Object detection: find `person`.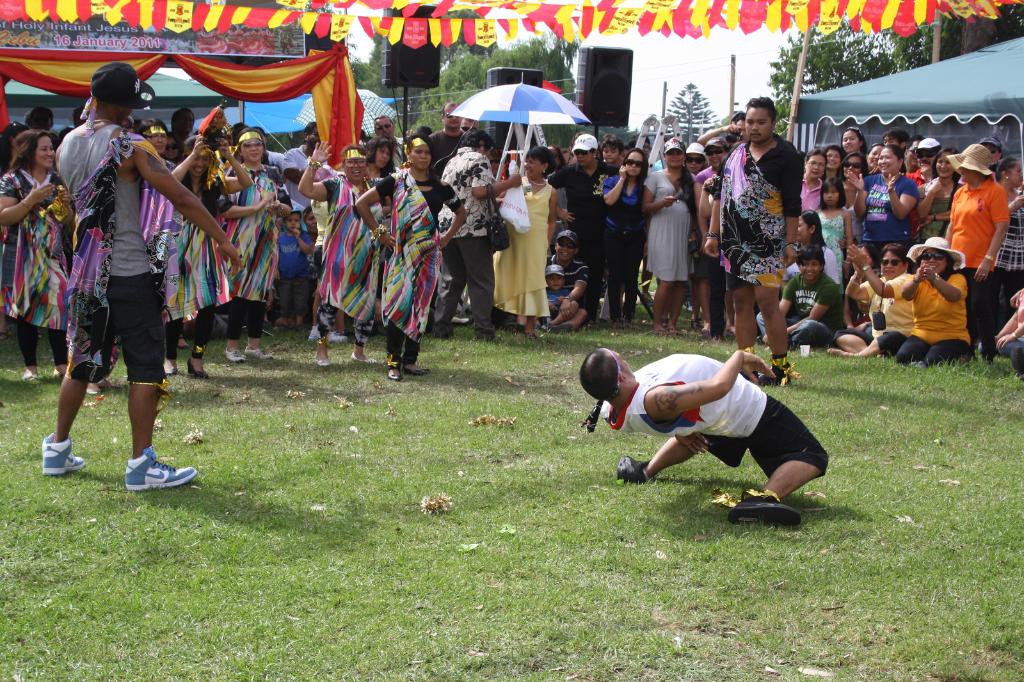
bbox=(579, 345, 828, 525).
